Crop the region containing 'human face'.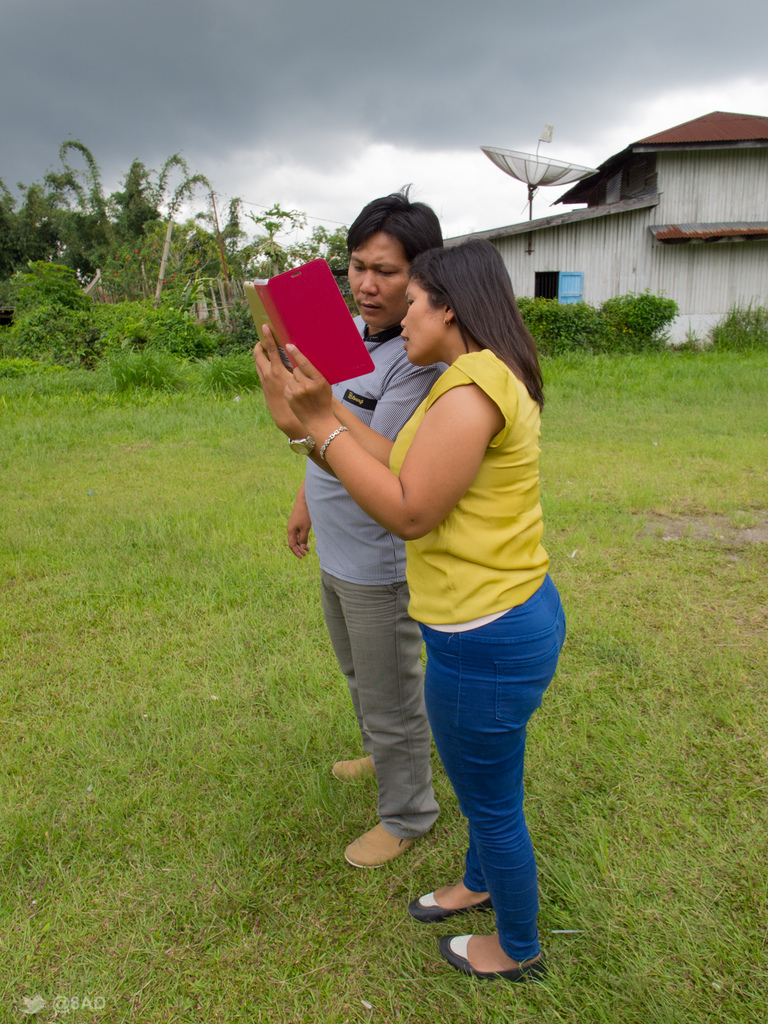
Crop region: {"left": 401, "top": 273, "right": 434, "bottom": 363}.
